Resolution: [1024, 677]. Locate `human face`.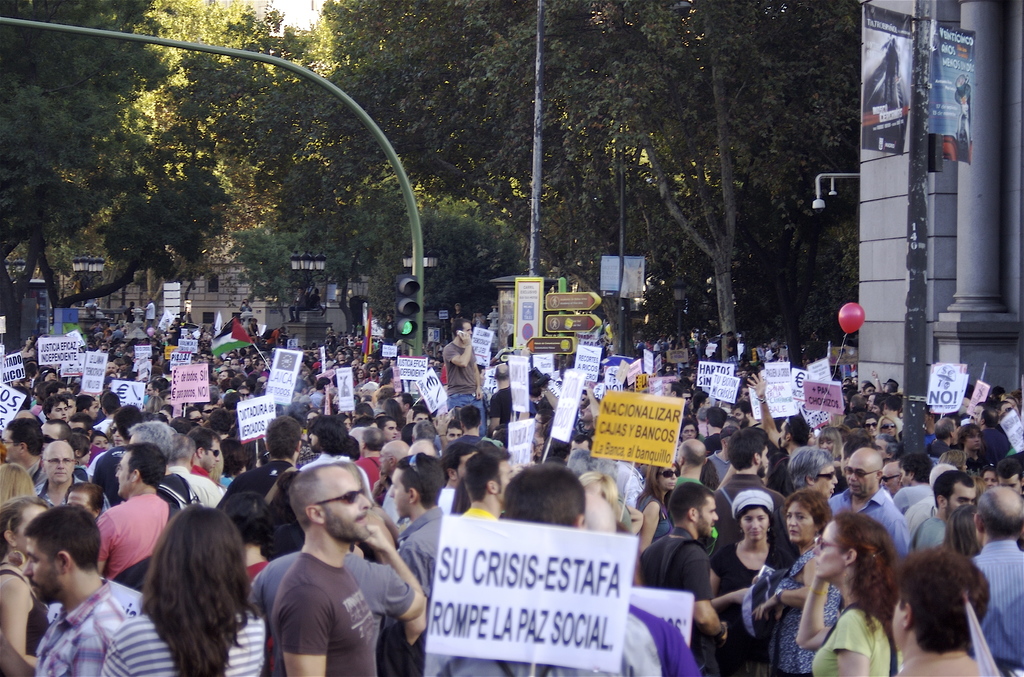
BBox(814, 467, 840, 494).
